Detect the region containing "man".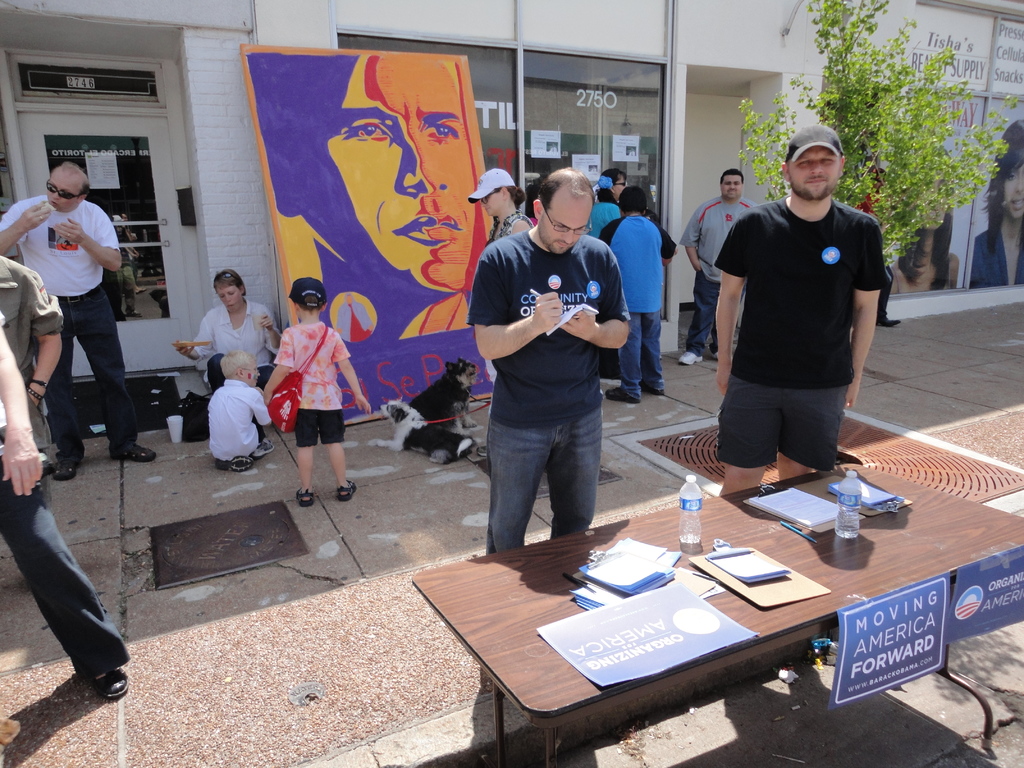
712 129 876 500.
